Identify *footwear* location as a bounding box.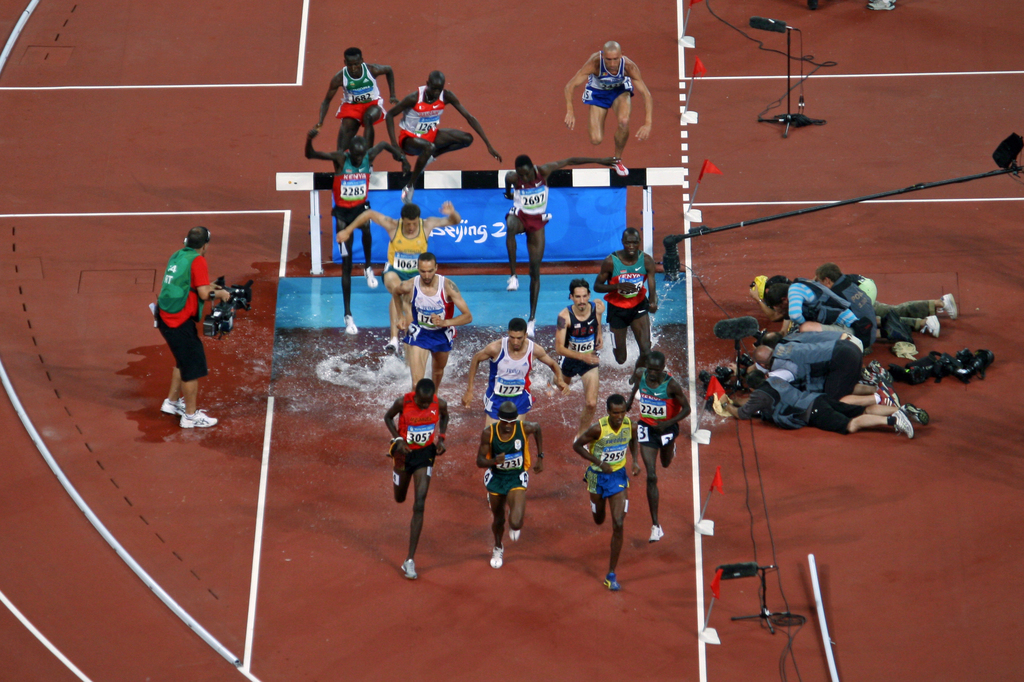
detection(650, 525, 664, 539).
